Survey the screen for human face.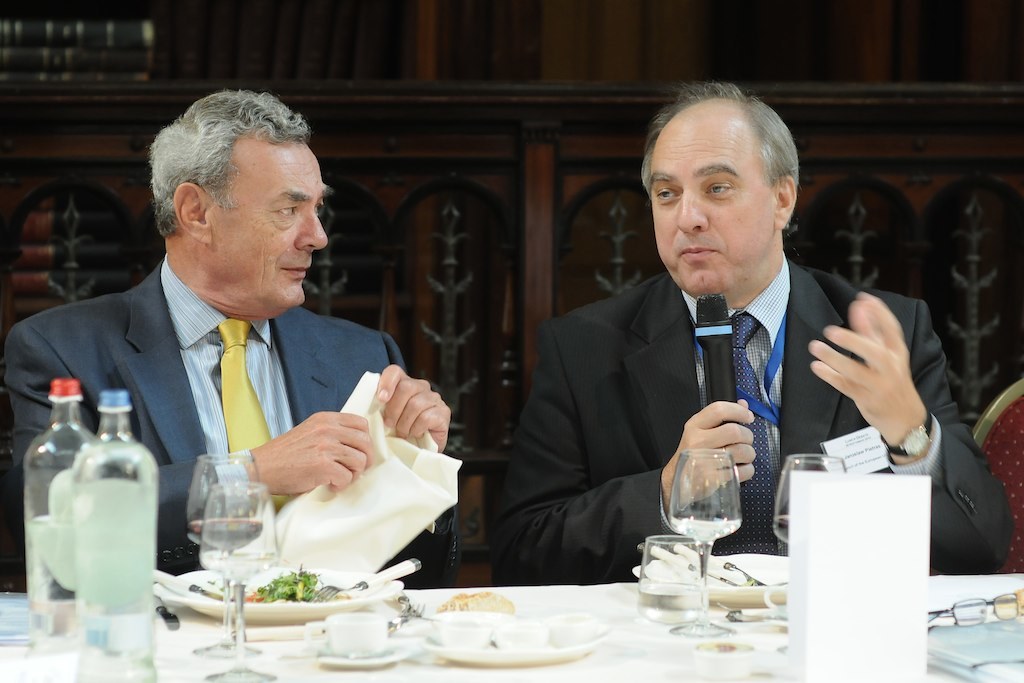
Survey found: [x1=648, y1=121, x2=774, y2=303].
